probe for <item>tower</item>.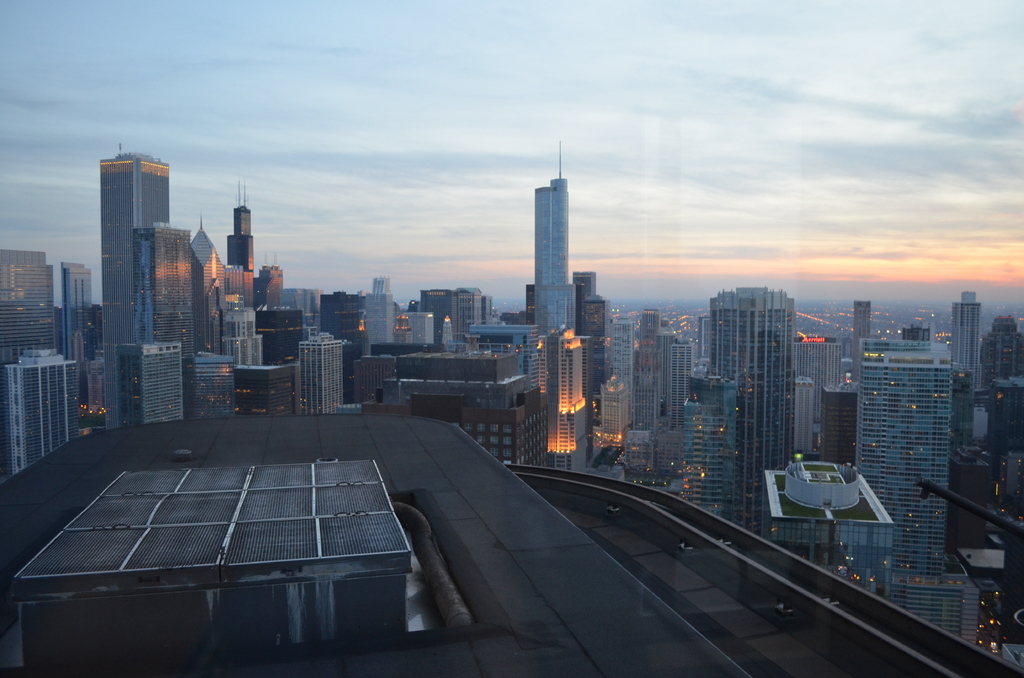
Probe result: select_region(95, 149, 173, 430).
